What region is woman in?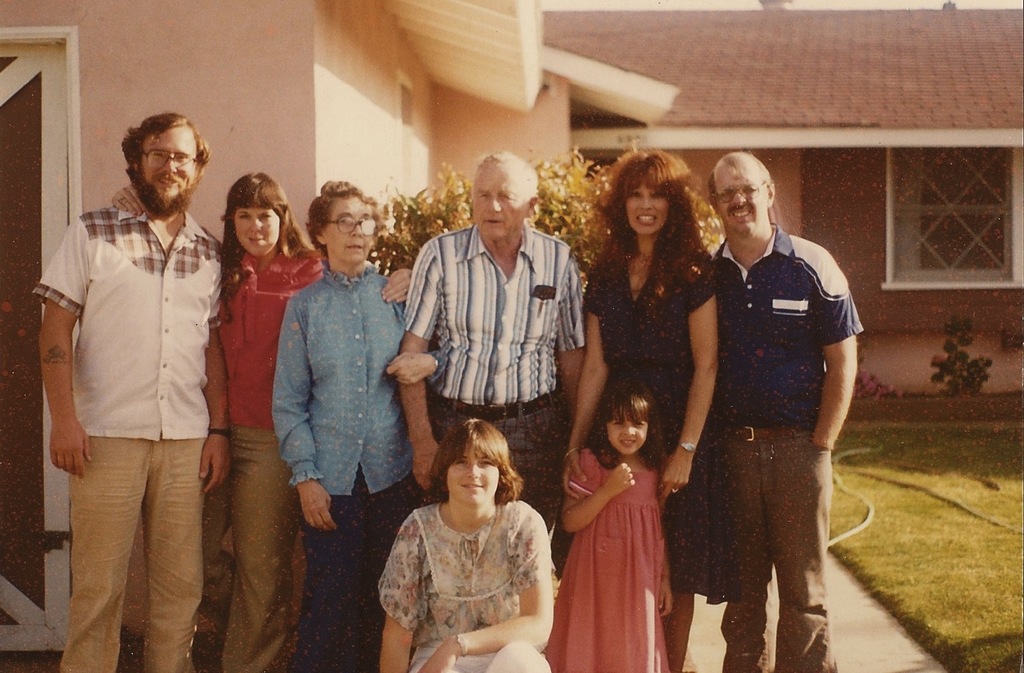
Rect(562, 147, 719, 672).
